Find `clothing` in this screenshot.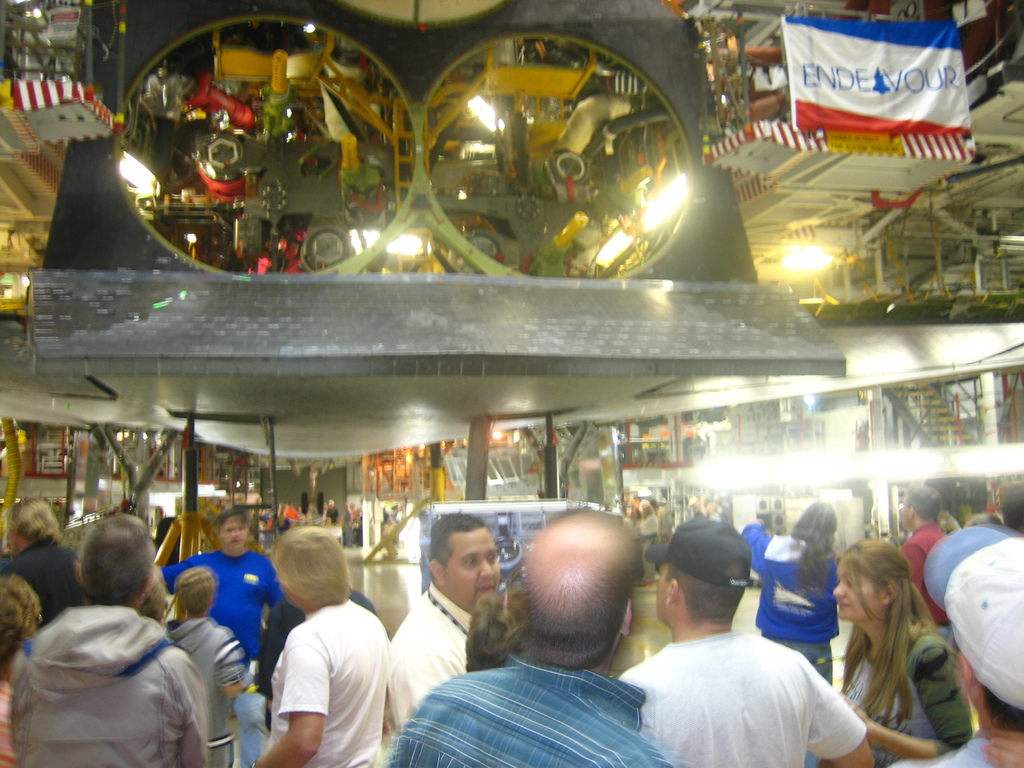
The bounding box for `clothing` is left=13, top=573, right=221, bottom=764.
